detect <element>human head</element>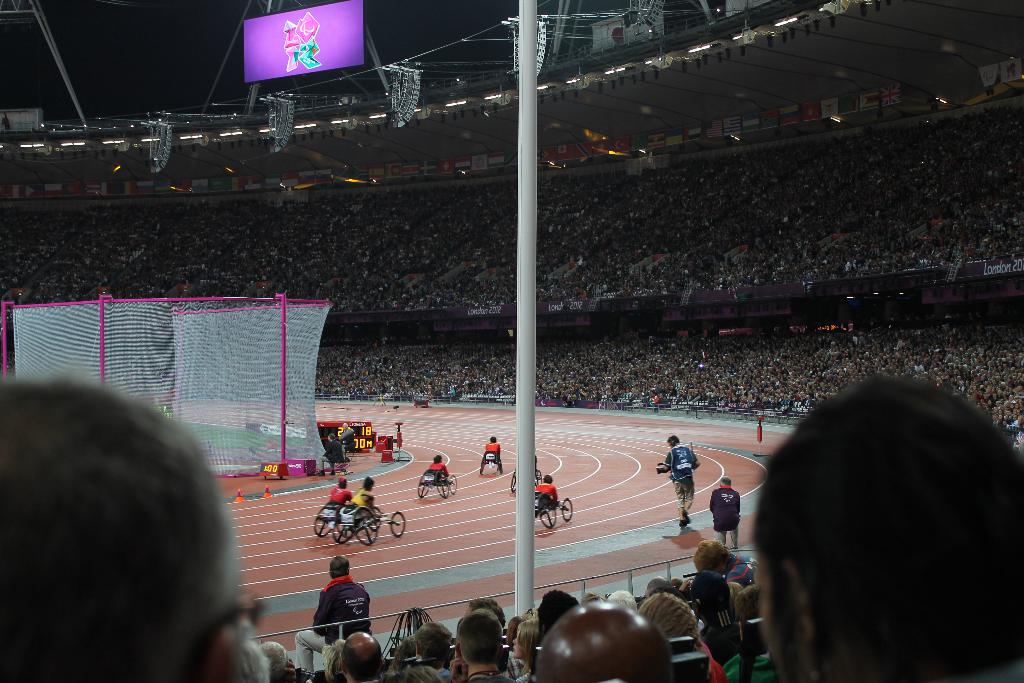
crop(693, 570, 731, 623)
